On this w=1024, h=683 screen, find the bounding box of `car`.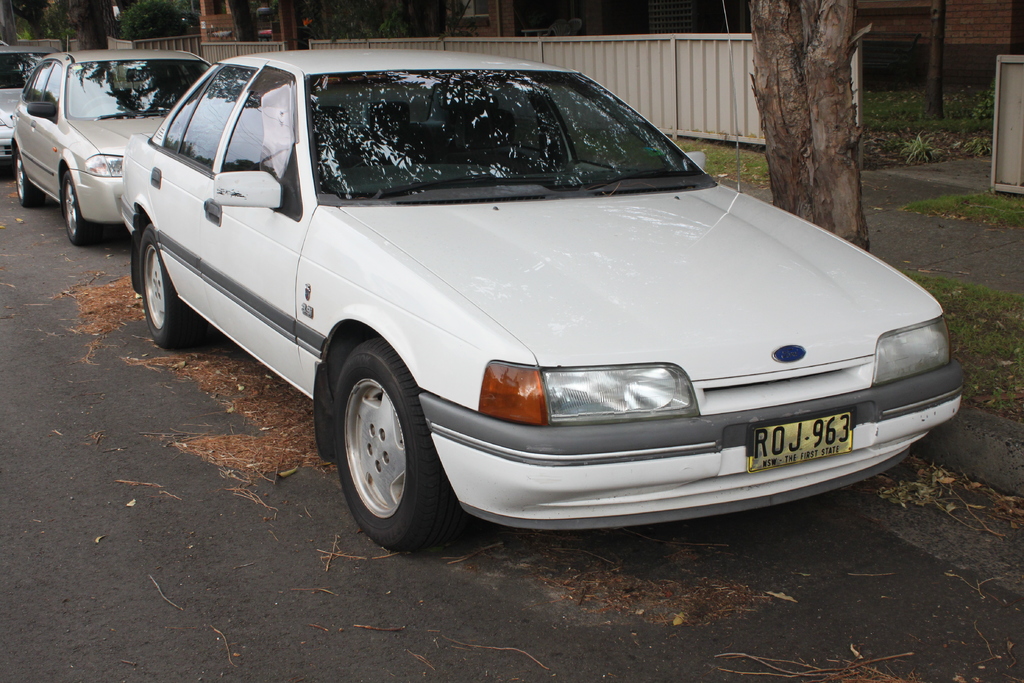
Bounding box: x1=12 y1=45 x2=259 y2=242.
